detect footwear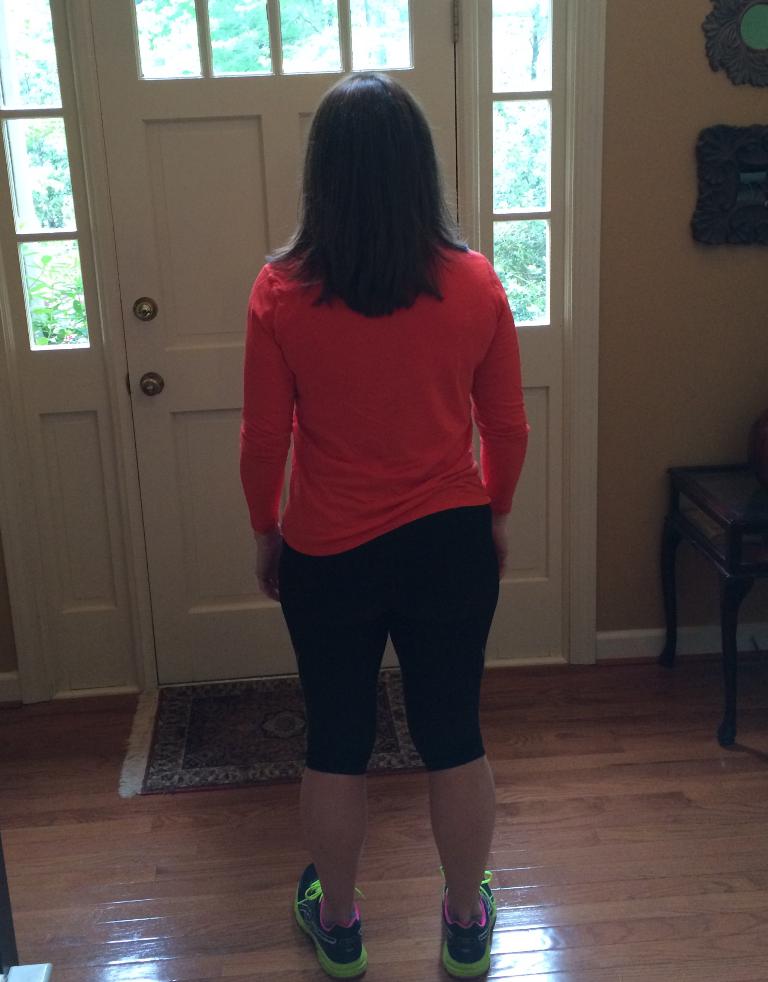
(x1=292, y1=858, x2=374, y2=978)
